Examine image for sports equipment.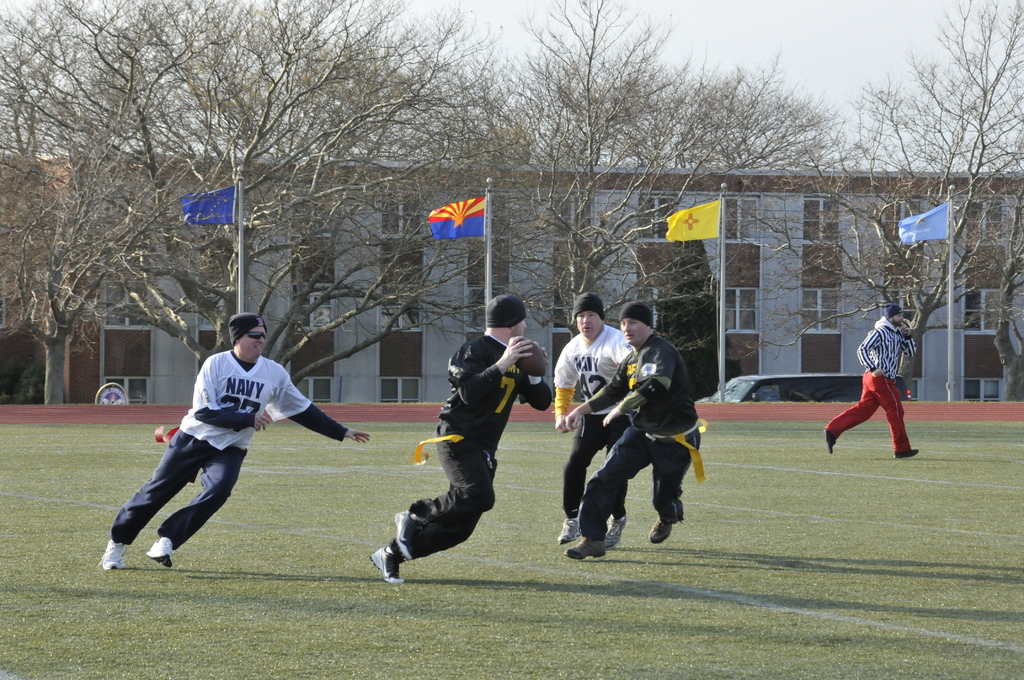
Examination result: rect(370, 545, 404, 588).
